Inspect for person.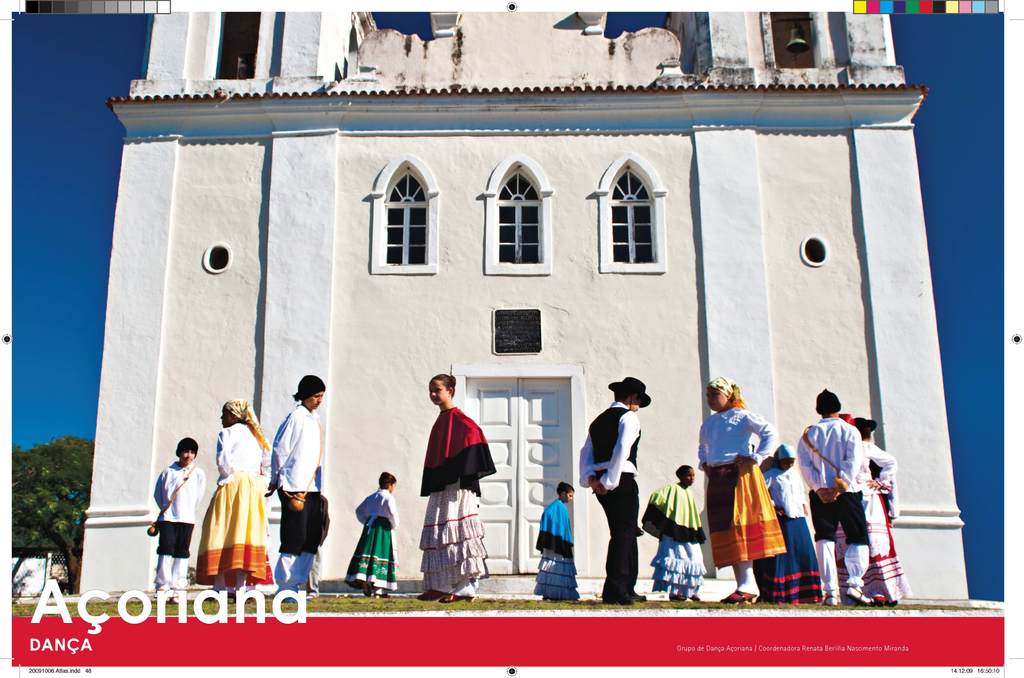
Inspection: (x1=150, y1=437, x2=202, y2=616).
